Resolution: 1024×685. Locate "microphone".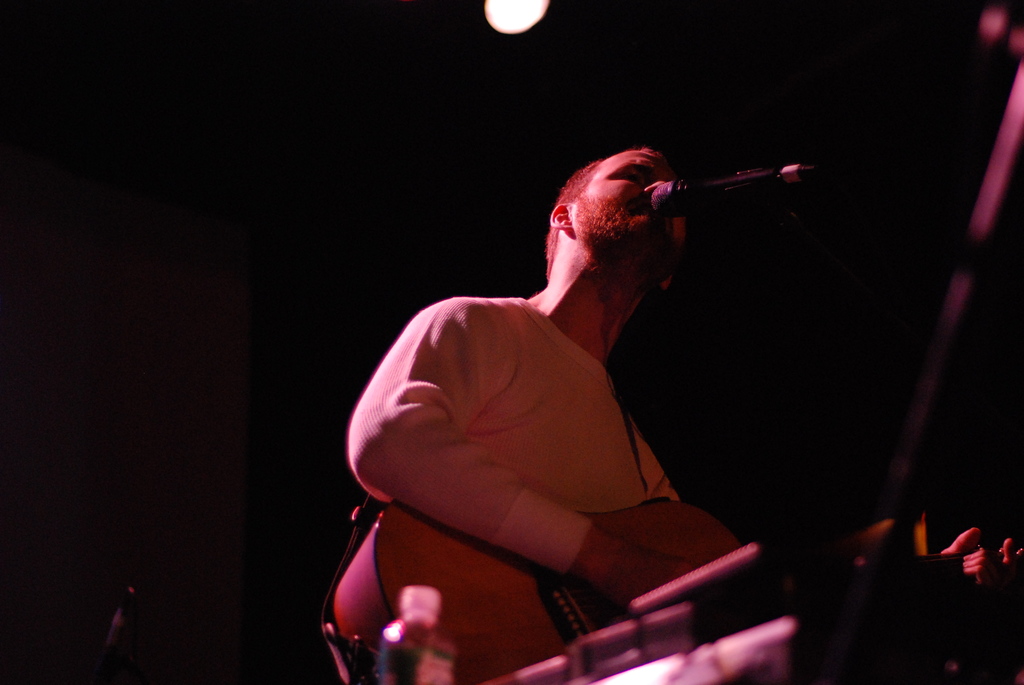
(648,161,828,223).
